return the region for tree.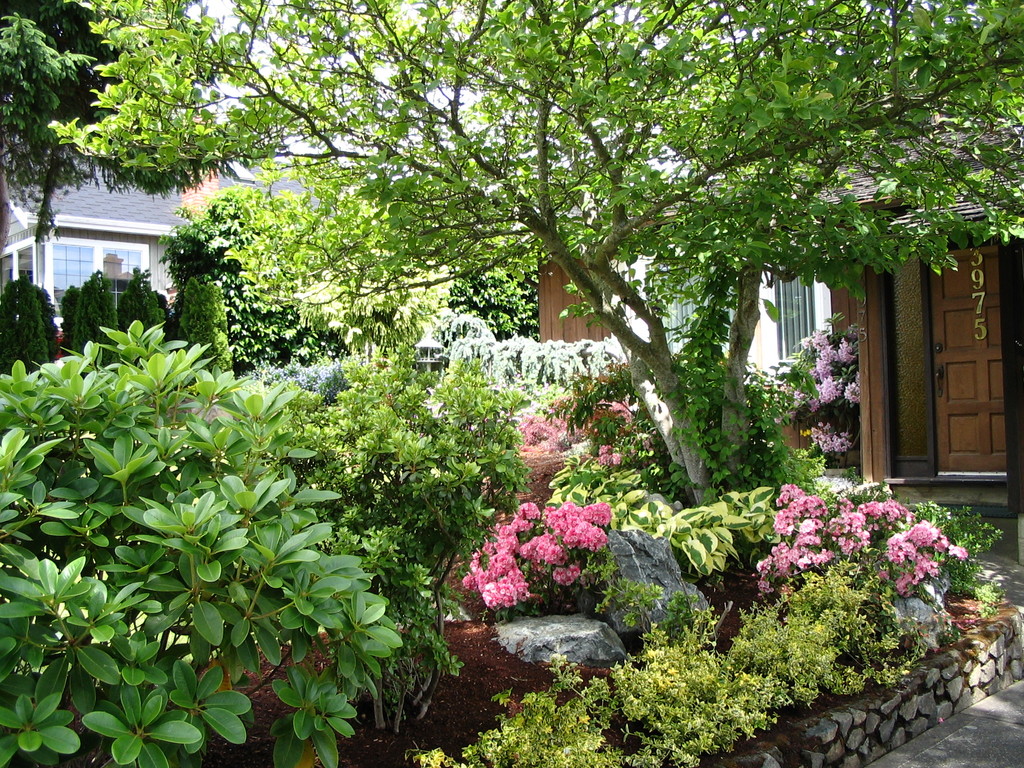
bbox=[123, 266, 166, 346].
